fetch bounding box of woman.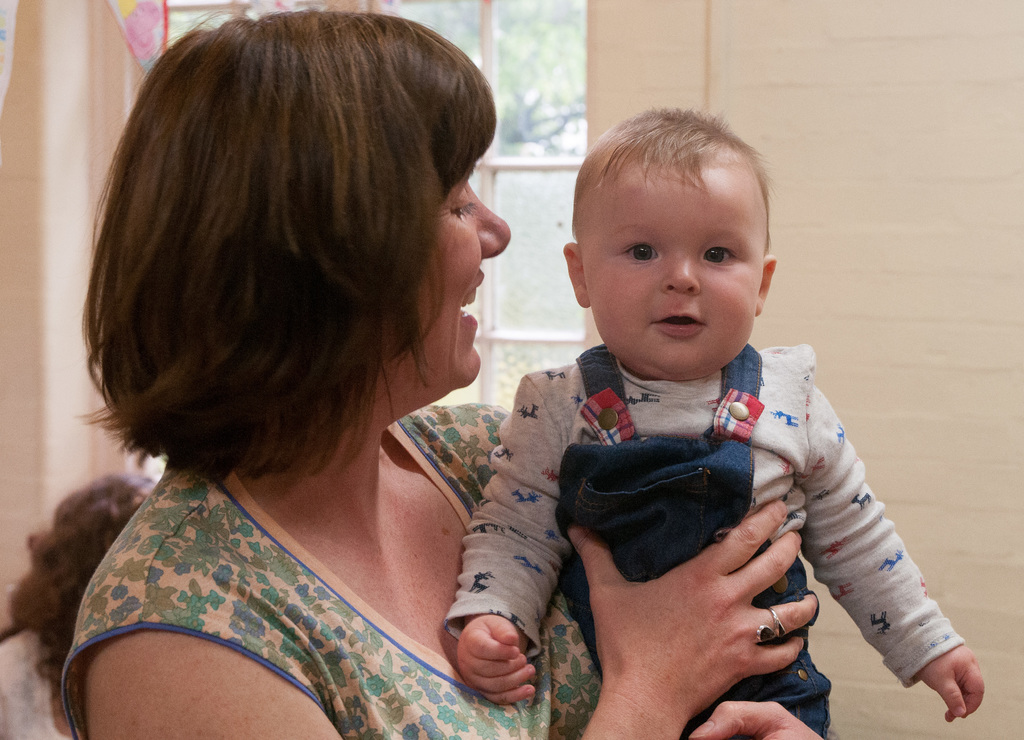
Bbox: (left=52, top=0, right=845, bottom=739).
